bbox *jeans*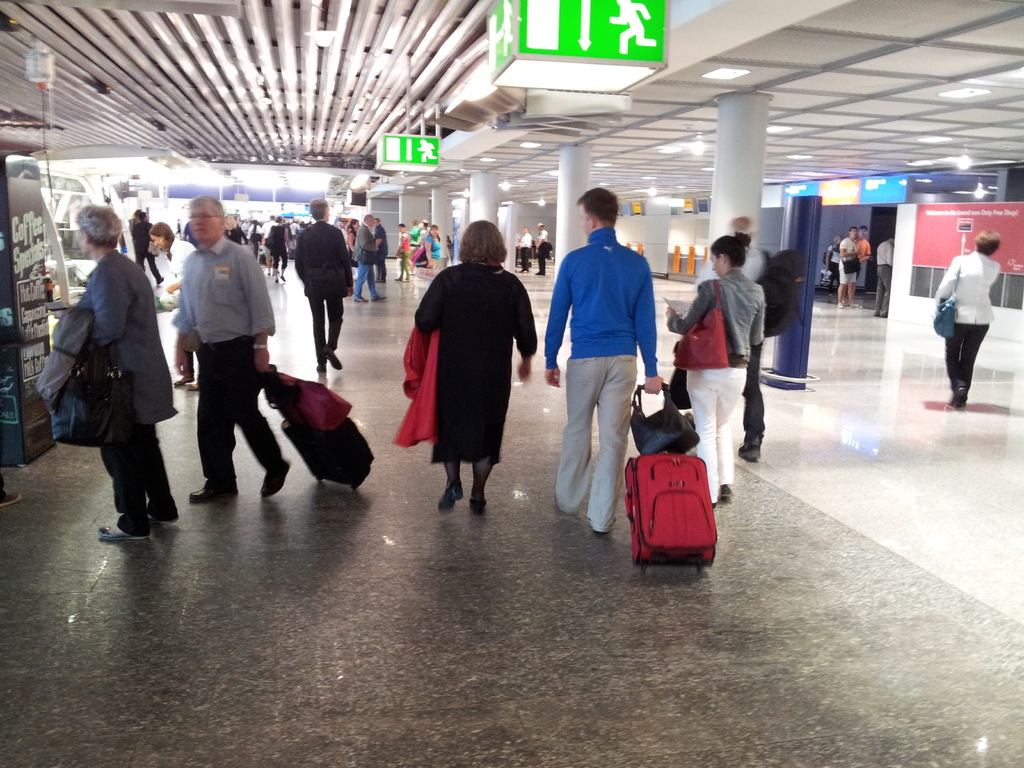
353,258,386,301
